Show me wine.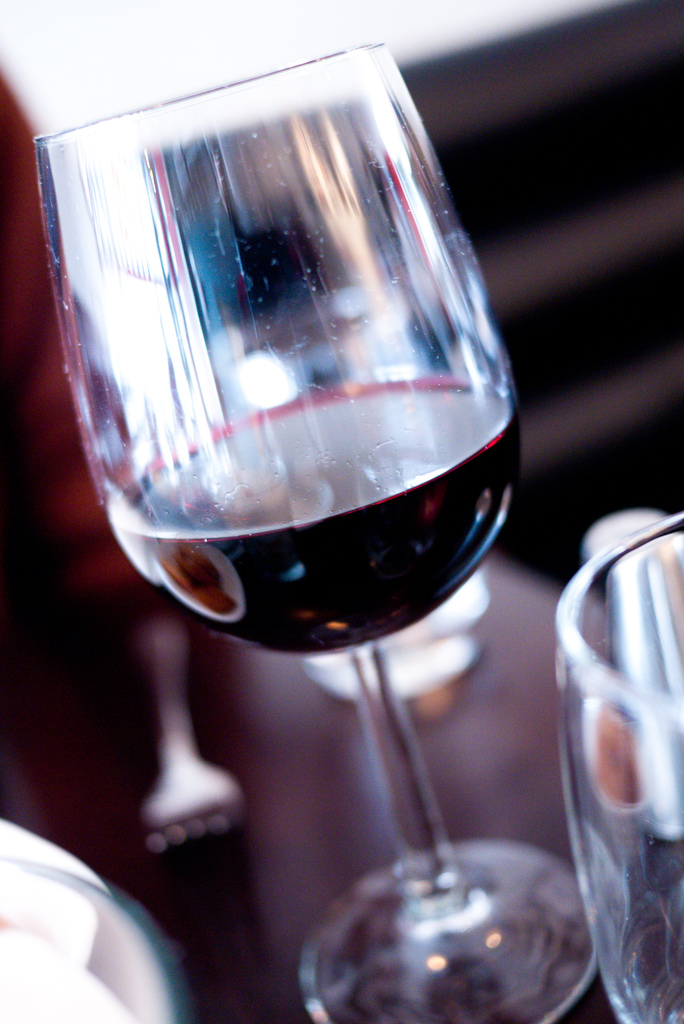
wine is here: x1=101 y1=394 x2=513 y2=659.
